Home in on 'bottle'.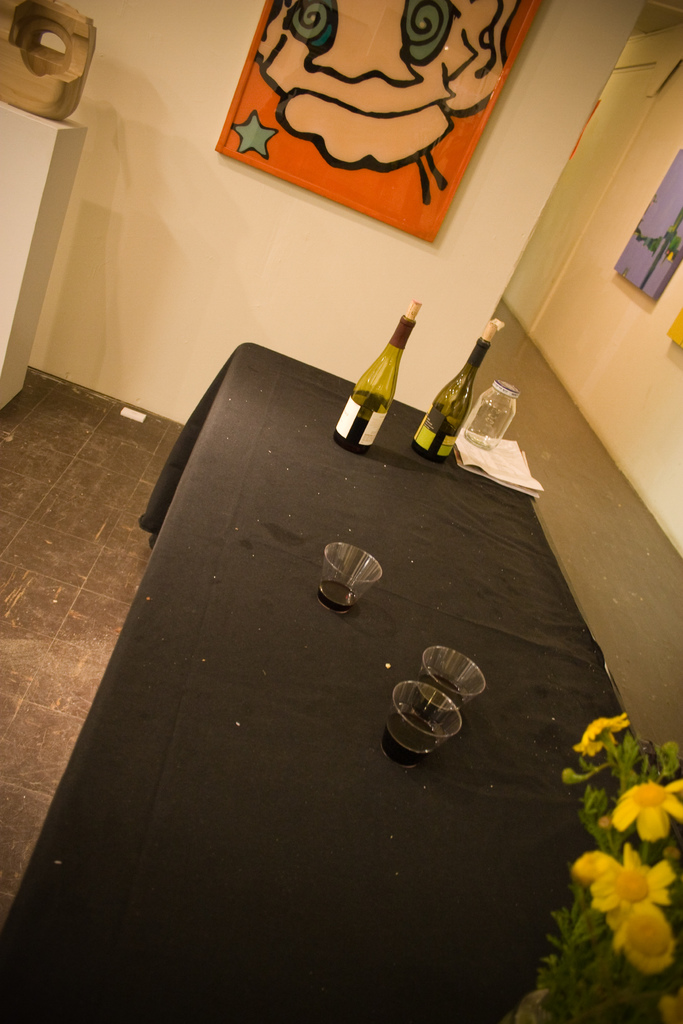
Homed in at rect(417, 318, 505, 456).
